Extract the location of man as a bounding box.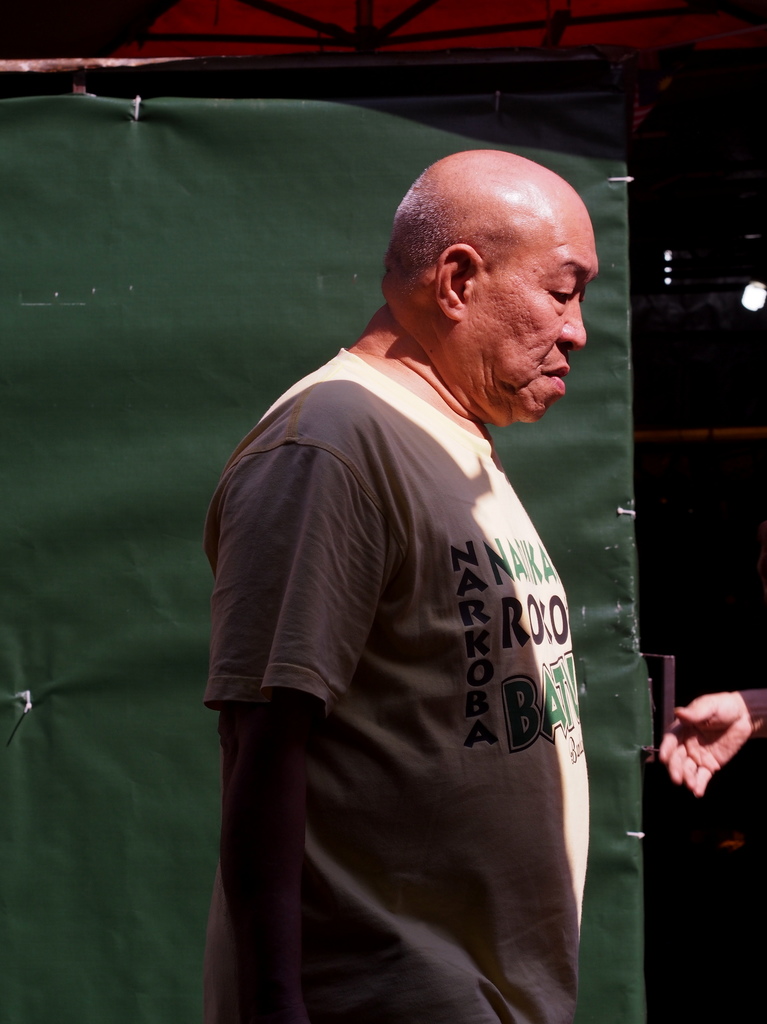
Rect(201, 147, 592, 1023).
